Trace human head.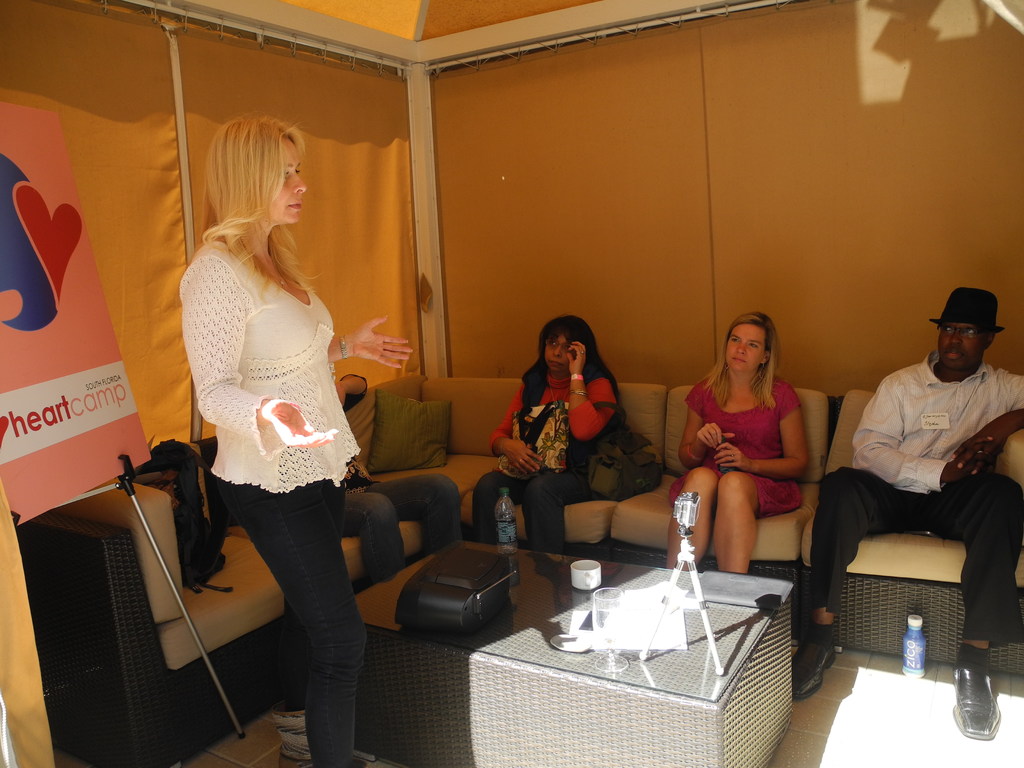
Traced to select_region(200, 116, 308, 227).
